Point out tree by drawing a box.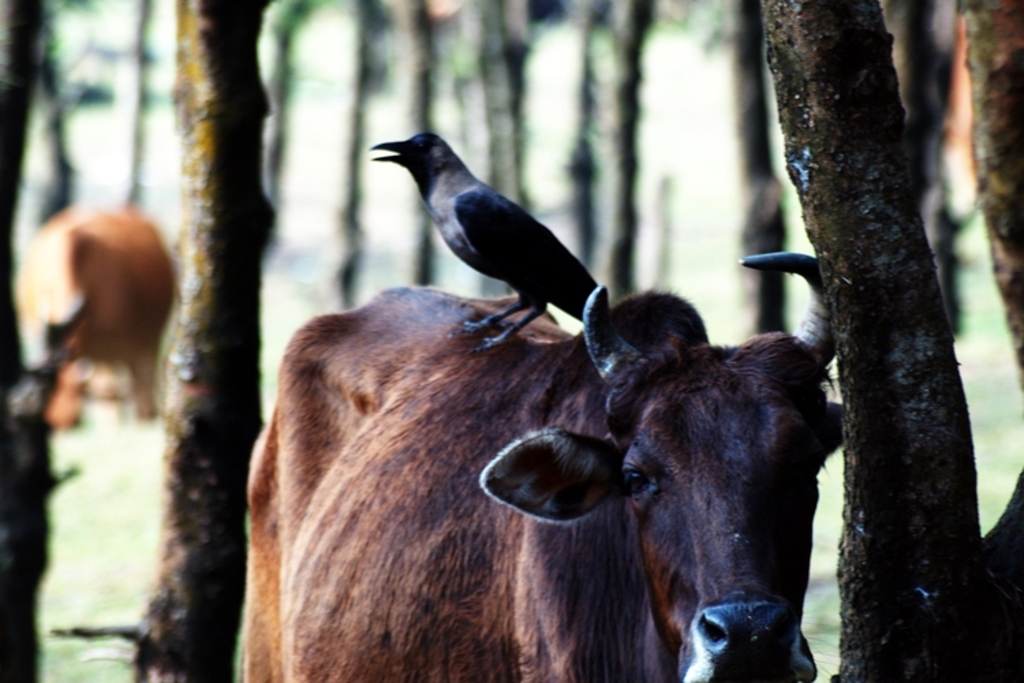
49 0 283 682.
